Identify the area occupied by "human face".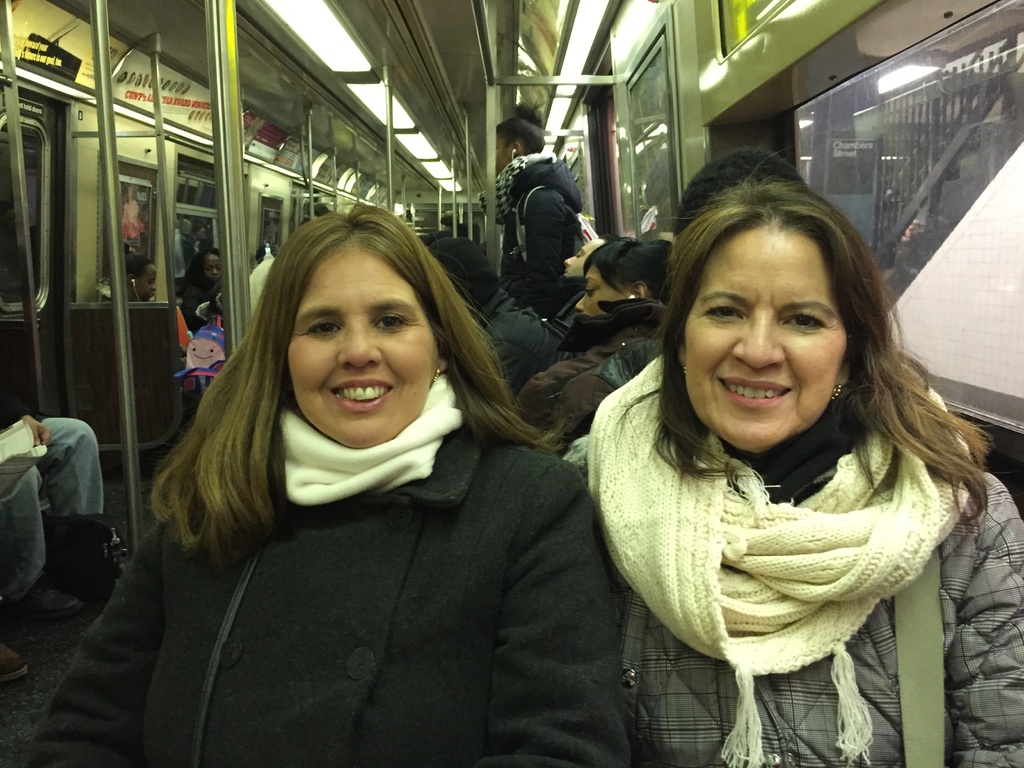
Area: {"x1": 182, "y1": 335, "x2": 225, "y2": 369}.
